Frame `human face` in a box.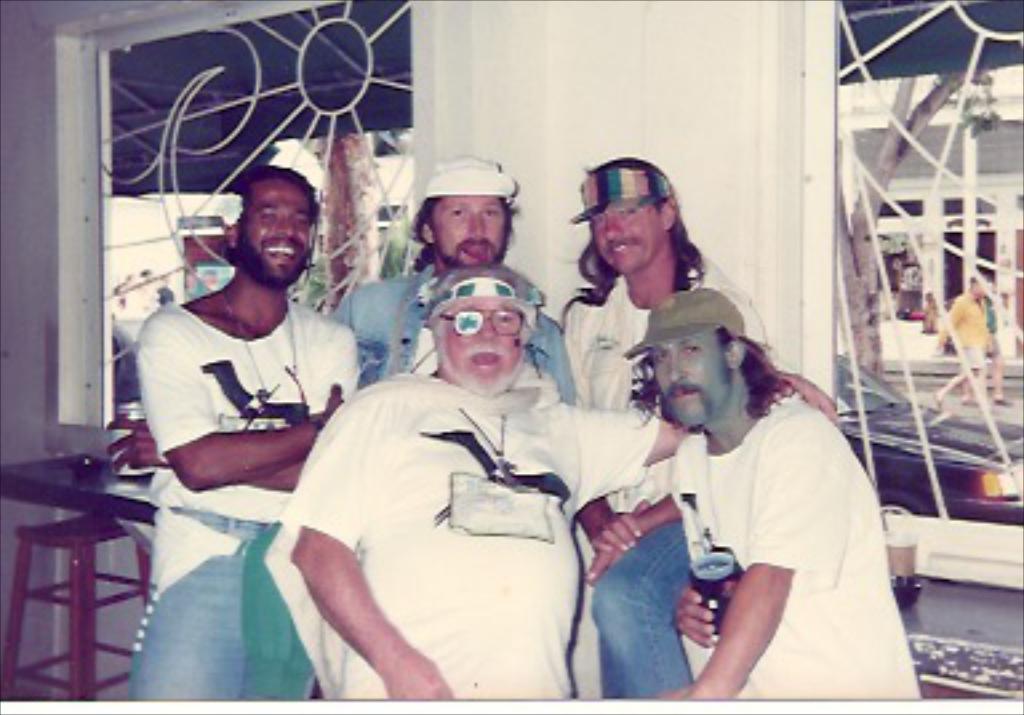
237,184,315,280.
